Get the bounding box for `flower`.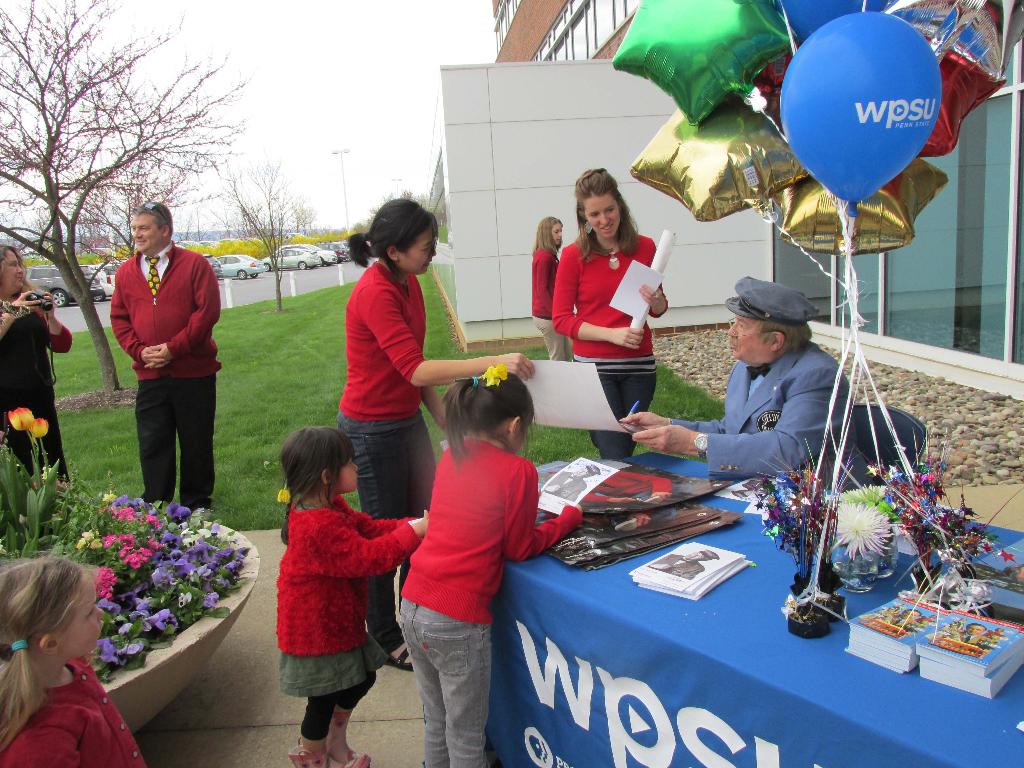
box(28, 418, 51, 439).
